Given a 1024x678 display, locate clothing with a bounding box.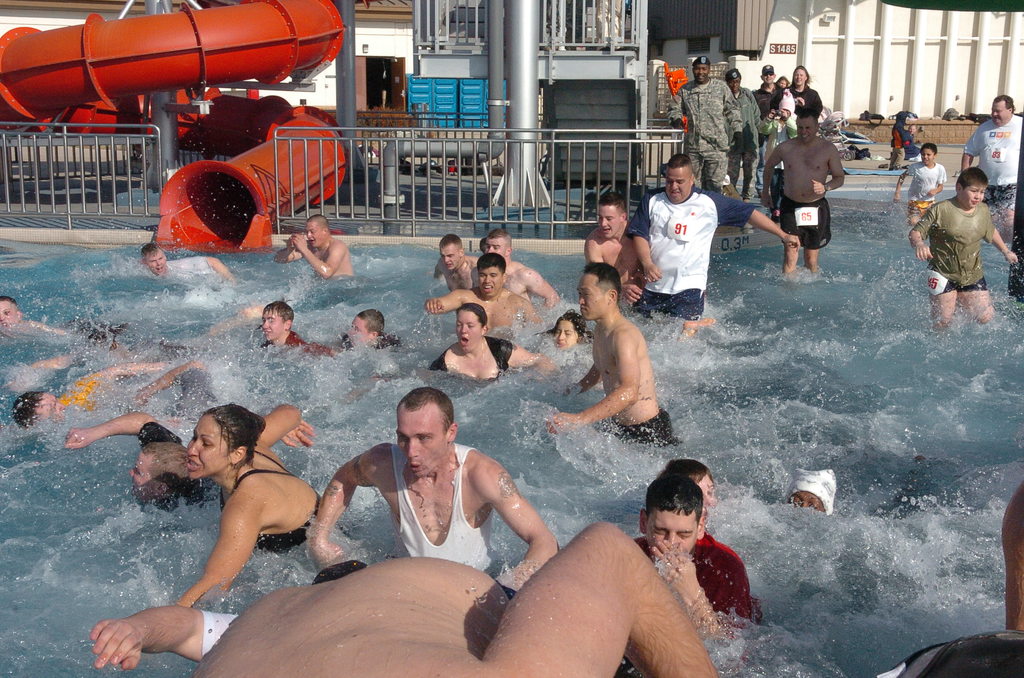
Located: 724,86,760,200.
